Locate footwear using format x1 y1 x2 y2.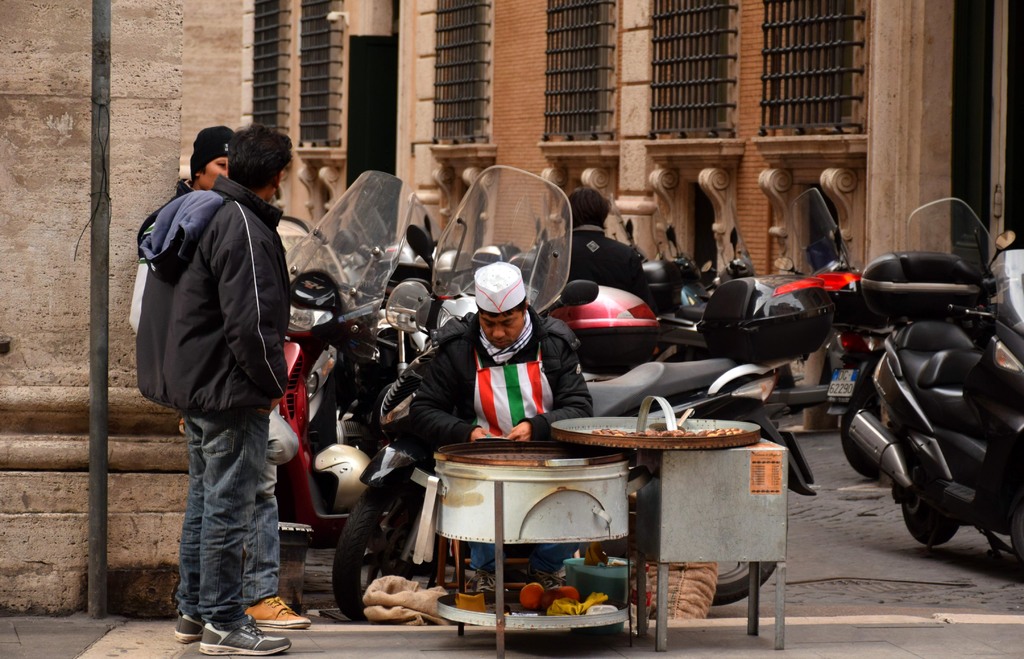
172 614 207 645.
